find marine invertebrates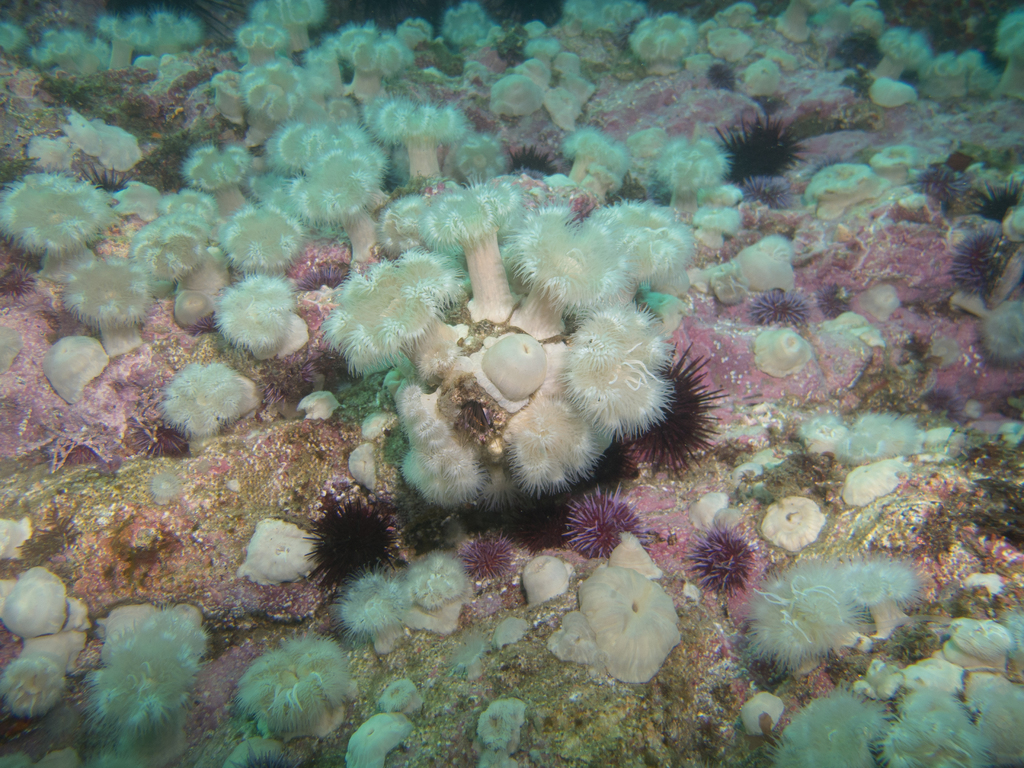
<box>551,0,636,46</box>
